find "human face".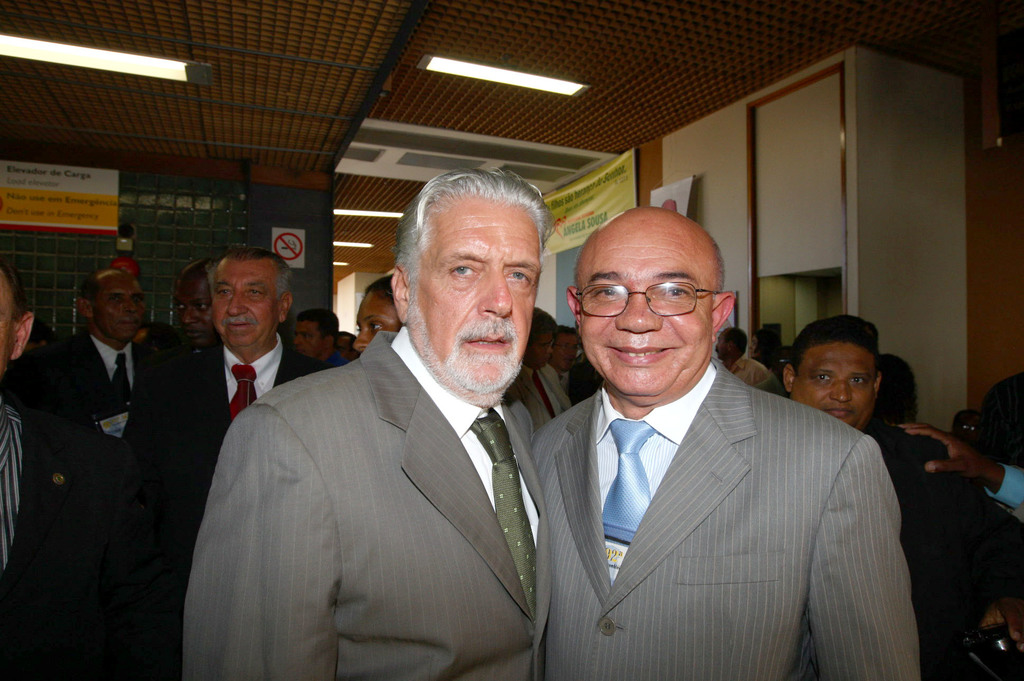
[left=100, top=275, right=143, bottom=346].
